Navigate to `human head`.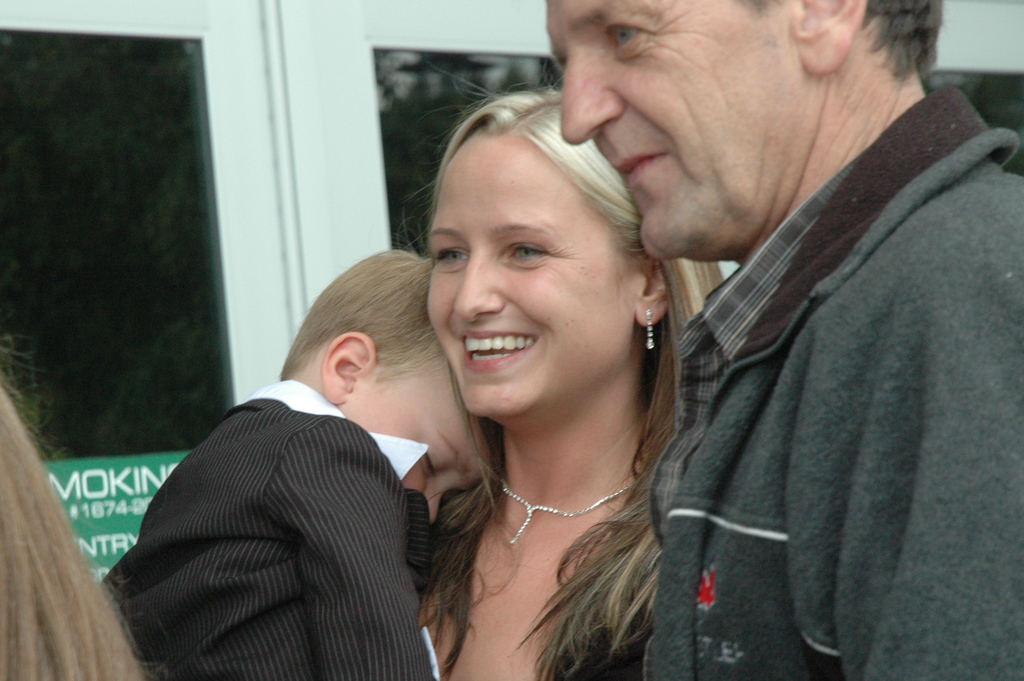
Navigation target: box(276, 247, 505, 525).
